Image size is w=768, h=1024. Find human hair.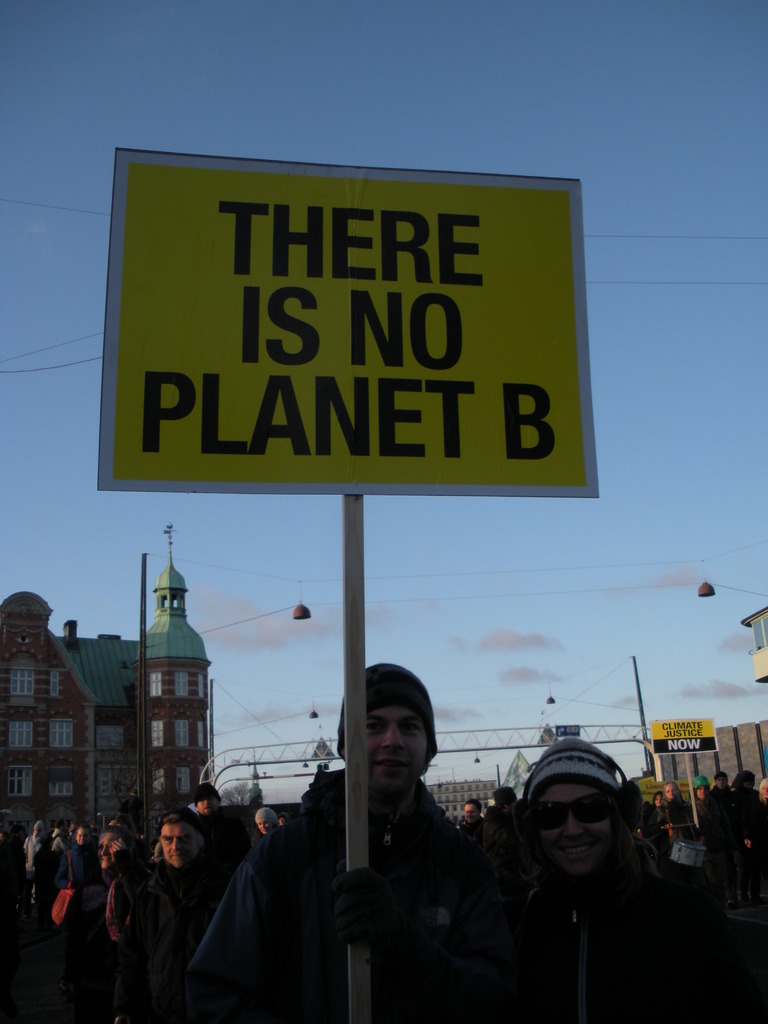
(left=160, top=807, right=200, bottom=824).
